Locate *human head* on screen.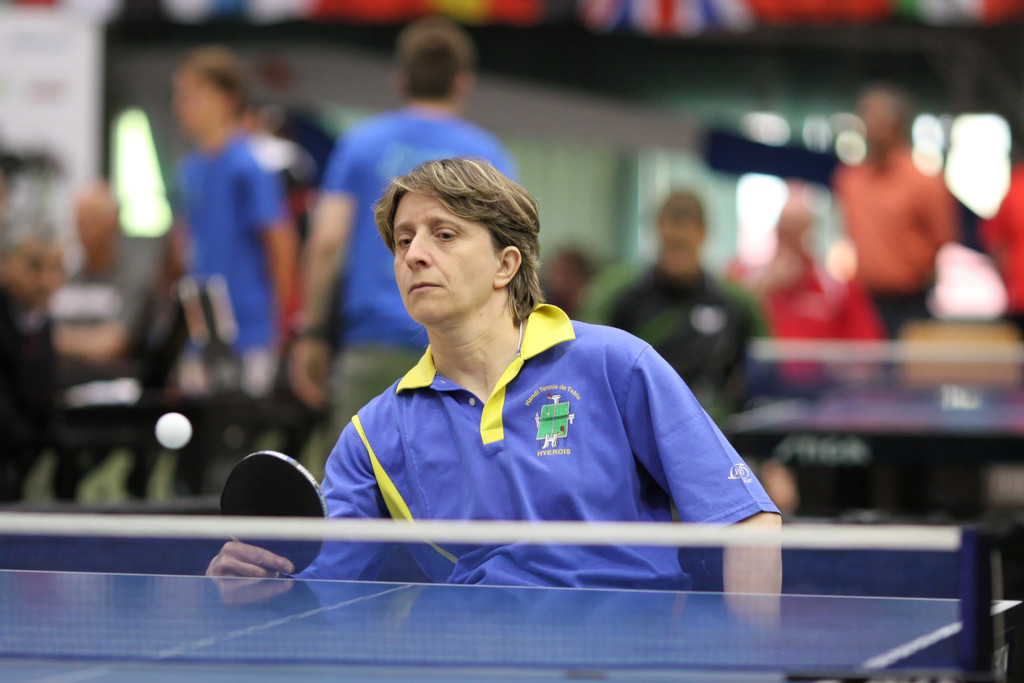
On screen at Rect(660, 191, 708, 259).
